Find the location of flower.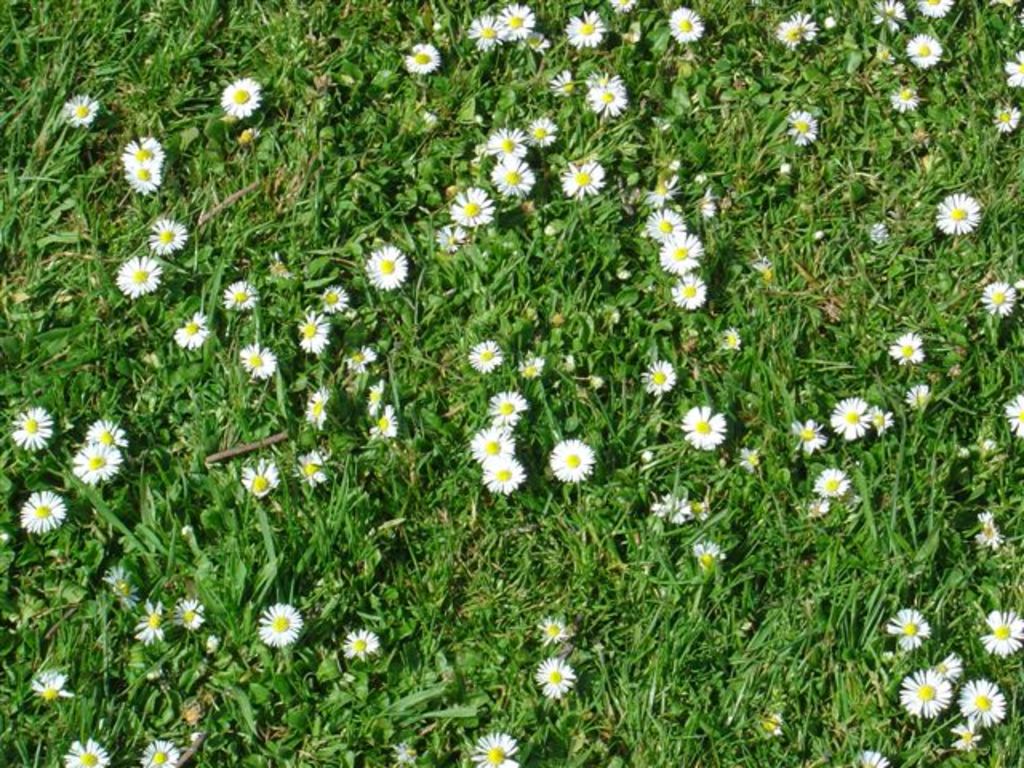
Location: bbox=(666, 6, 704, 46).
